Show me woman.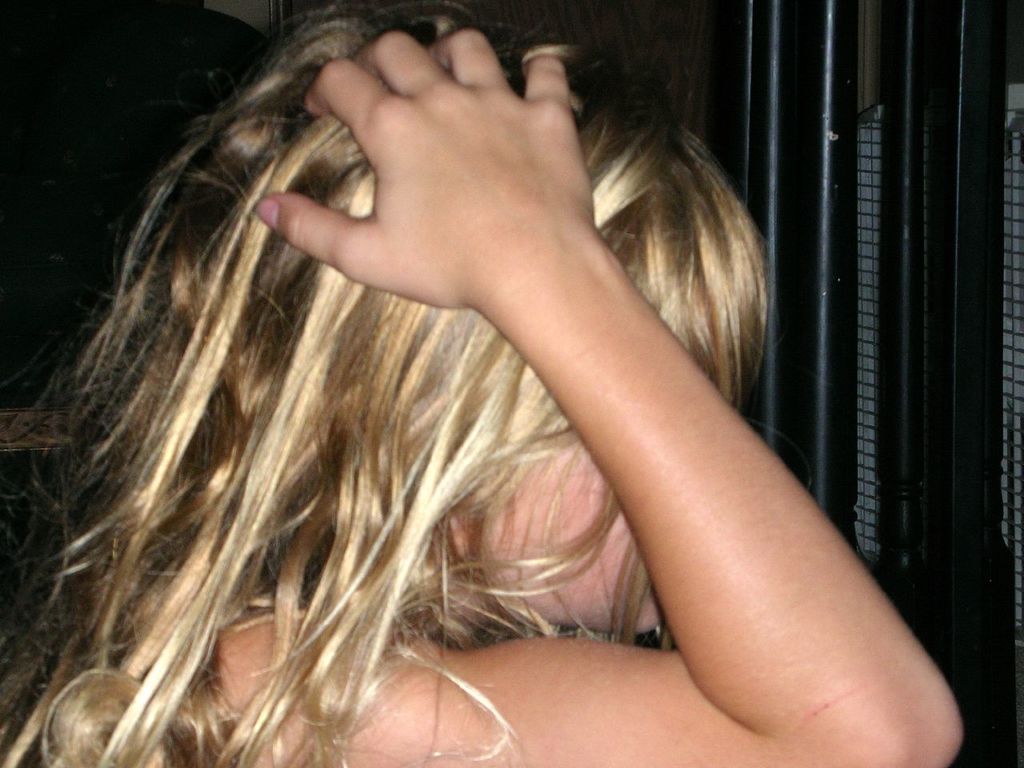
woman is here: rect(0, 0, 965, 767).
